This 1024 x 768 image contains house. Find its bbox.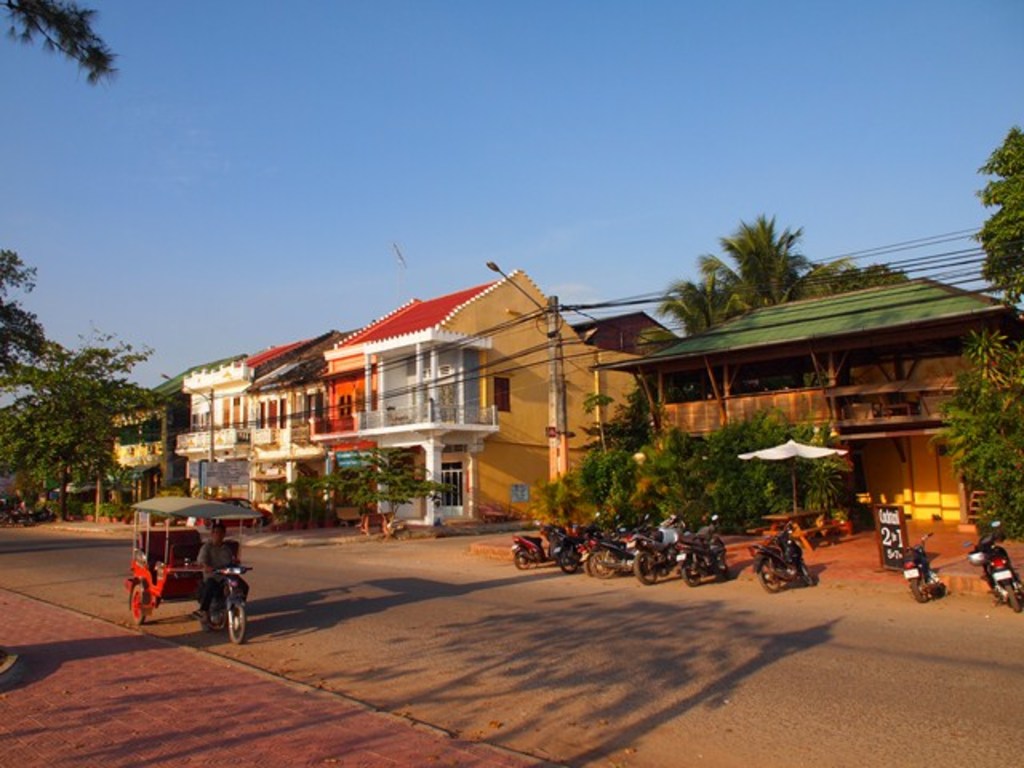
[173,330,312,506].
